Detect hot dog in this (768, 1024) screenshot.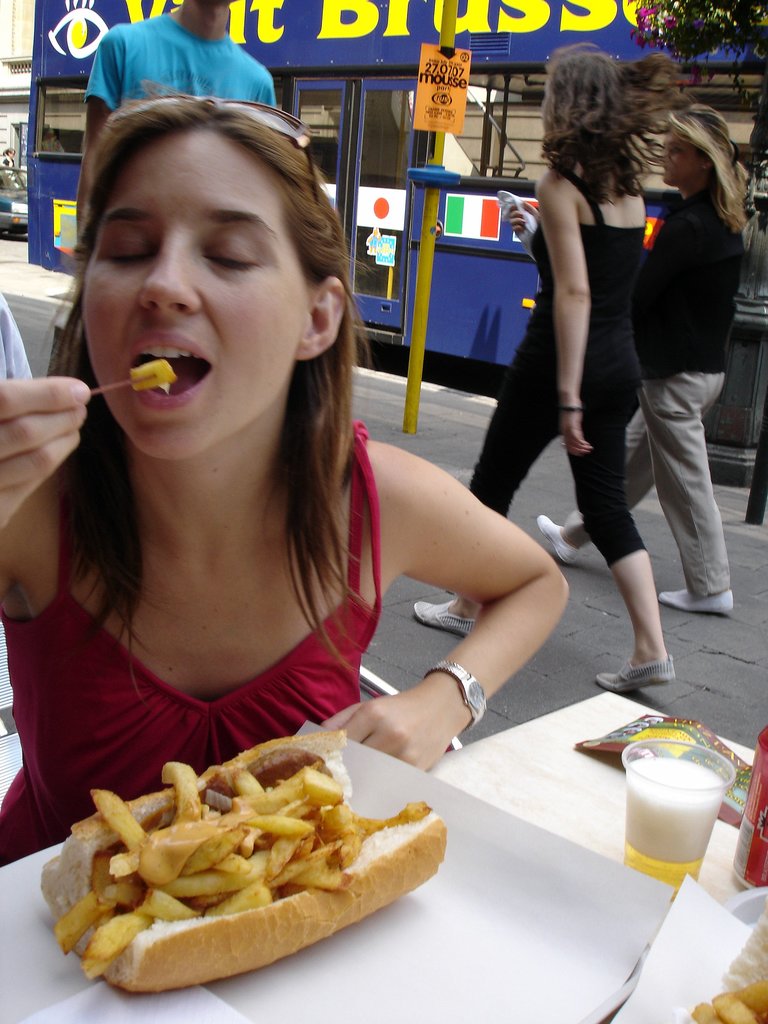
Detection: bbox=(51, 742, 433, 993).
